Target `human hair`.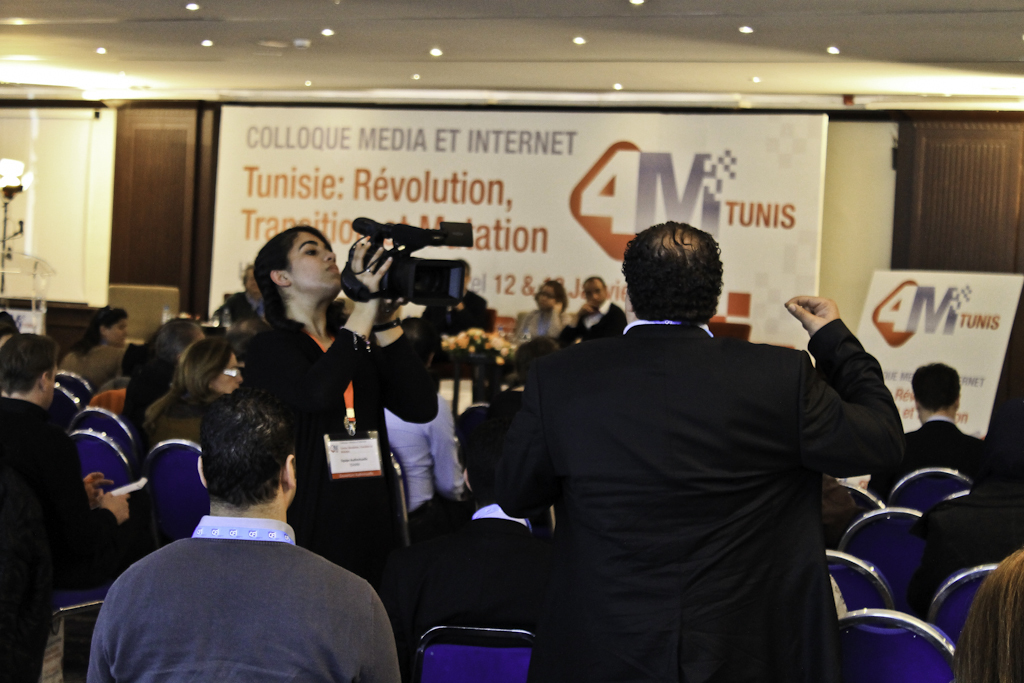
Target region: x1=203 y1=389 x2=291 y2=506.
